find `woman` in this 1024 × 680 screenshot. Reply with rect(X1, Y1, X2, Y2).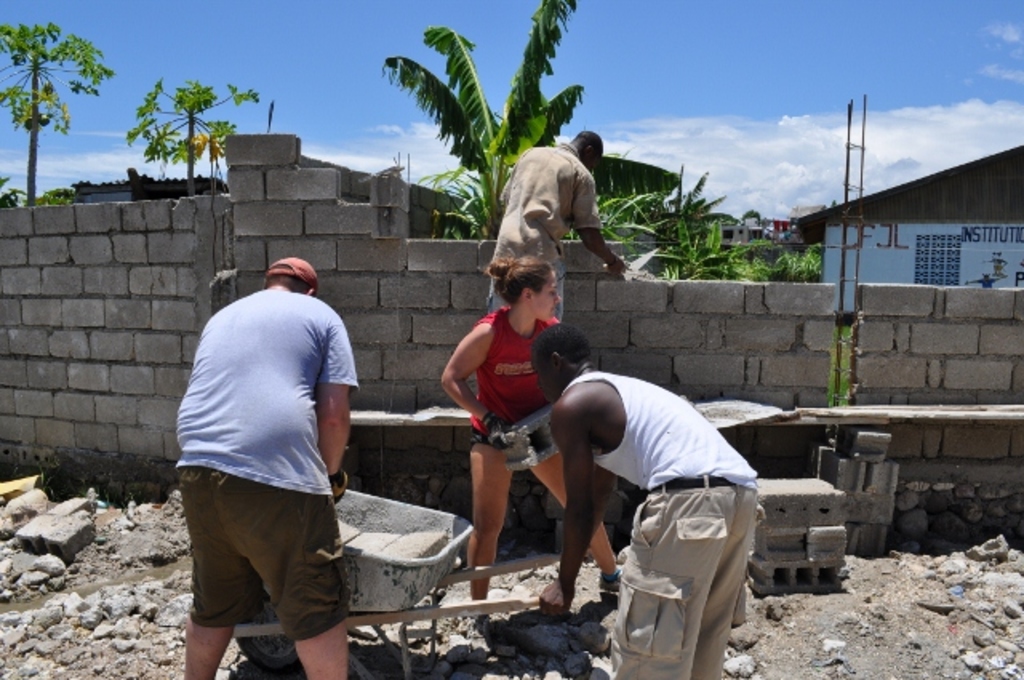
rect(440, 234, 573, 587).
